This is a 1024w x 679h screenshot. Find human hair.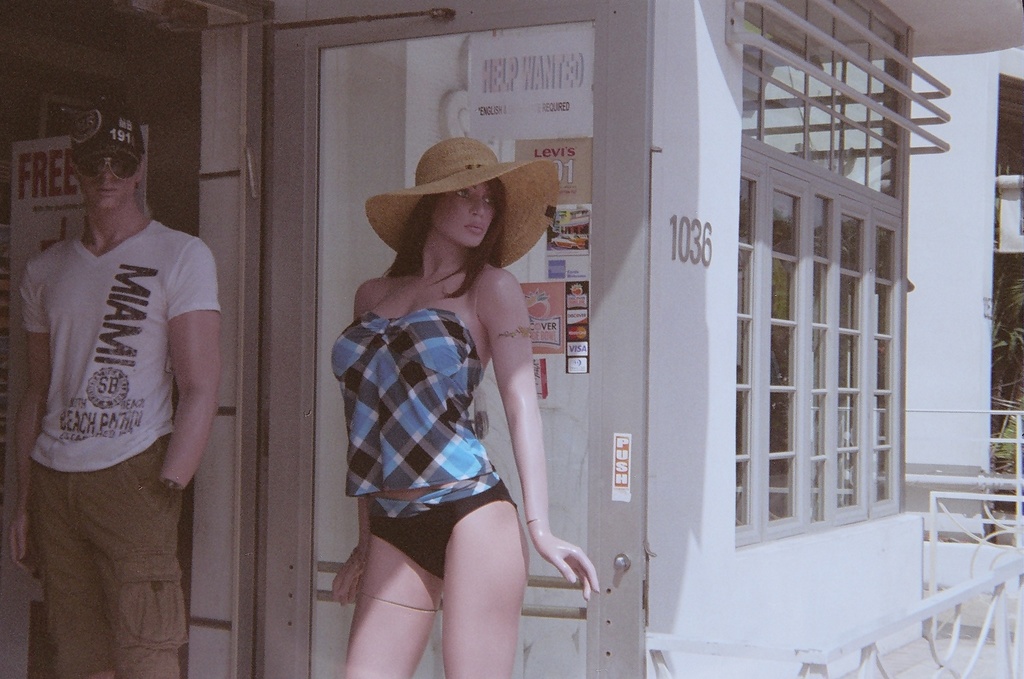
Bounding box: x1=383, y1=177, x2=510, y2=290.
